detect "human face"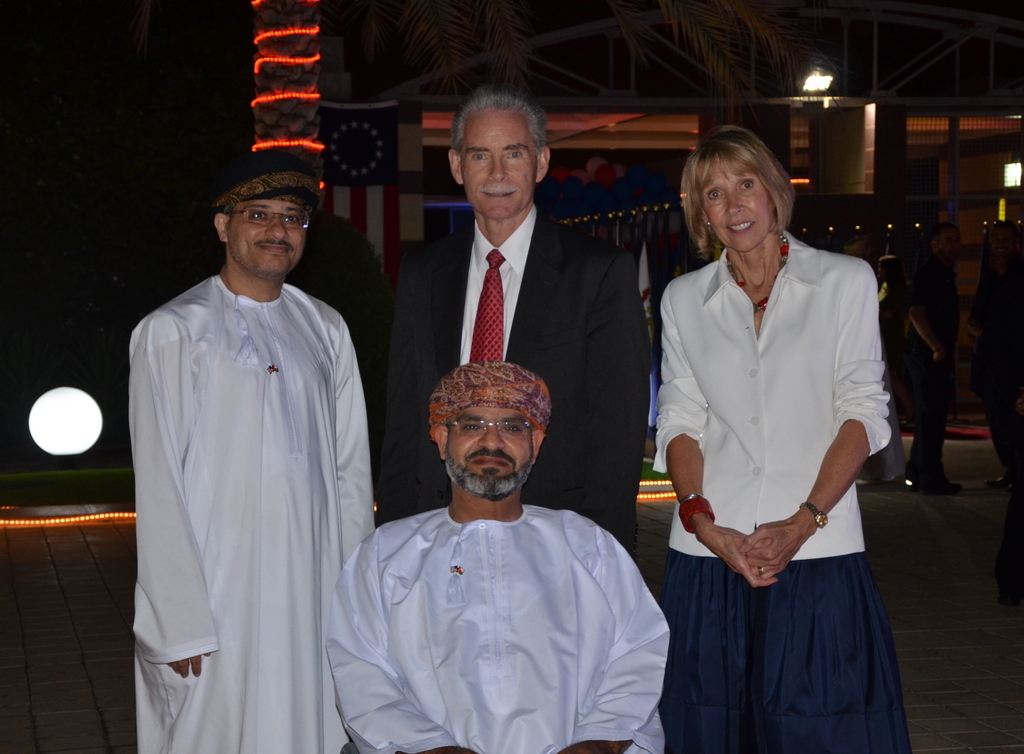
<box>463,102,539,215</box>
